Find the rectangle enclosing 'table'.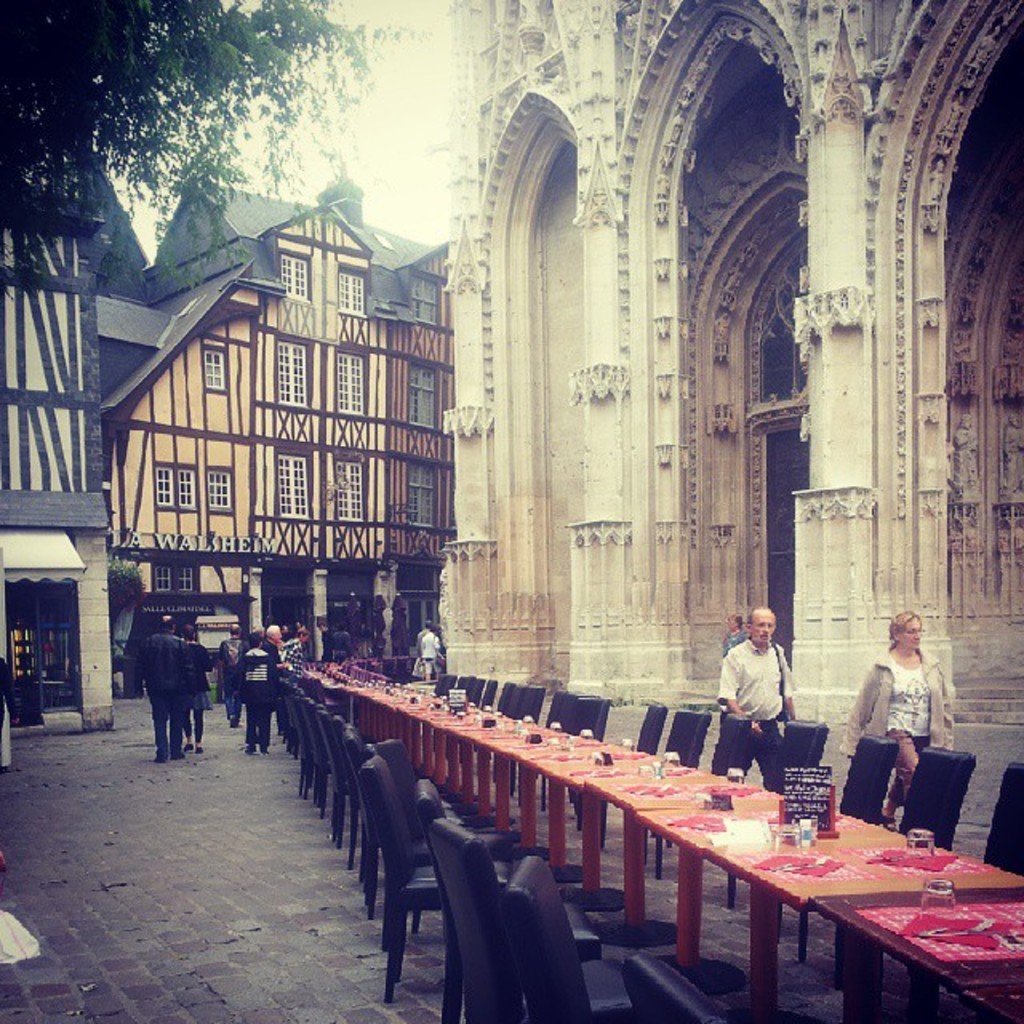
x1=810, y1=851, x2=1022, y2=1018.
